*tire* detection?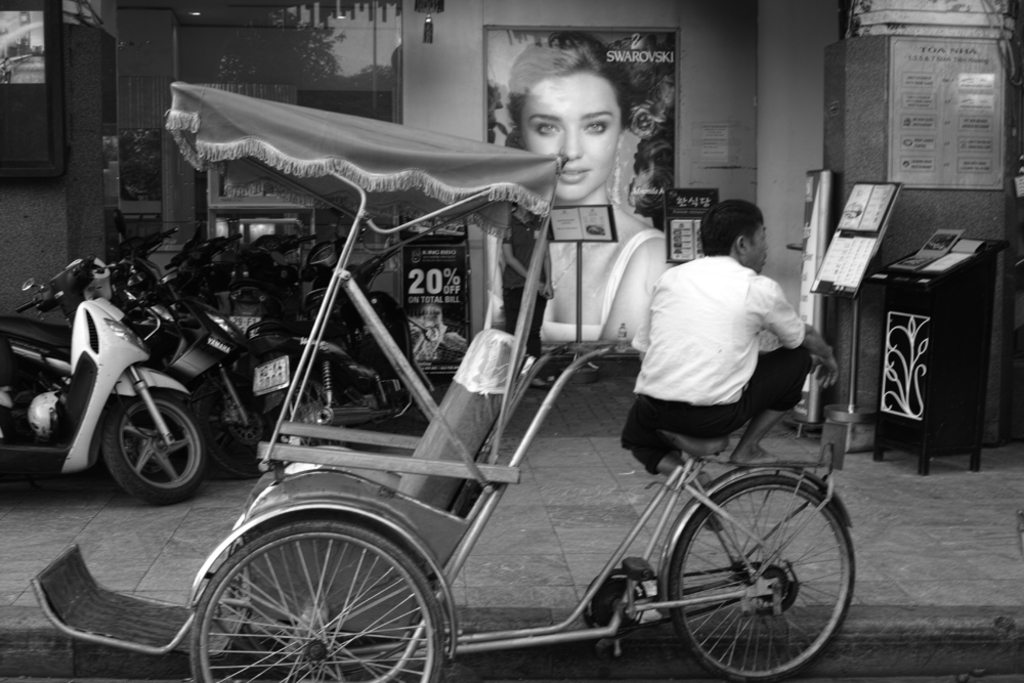
<bbox>187, 517, 449, 682</bbox>
